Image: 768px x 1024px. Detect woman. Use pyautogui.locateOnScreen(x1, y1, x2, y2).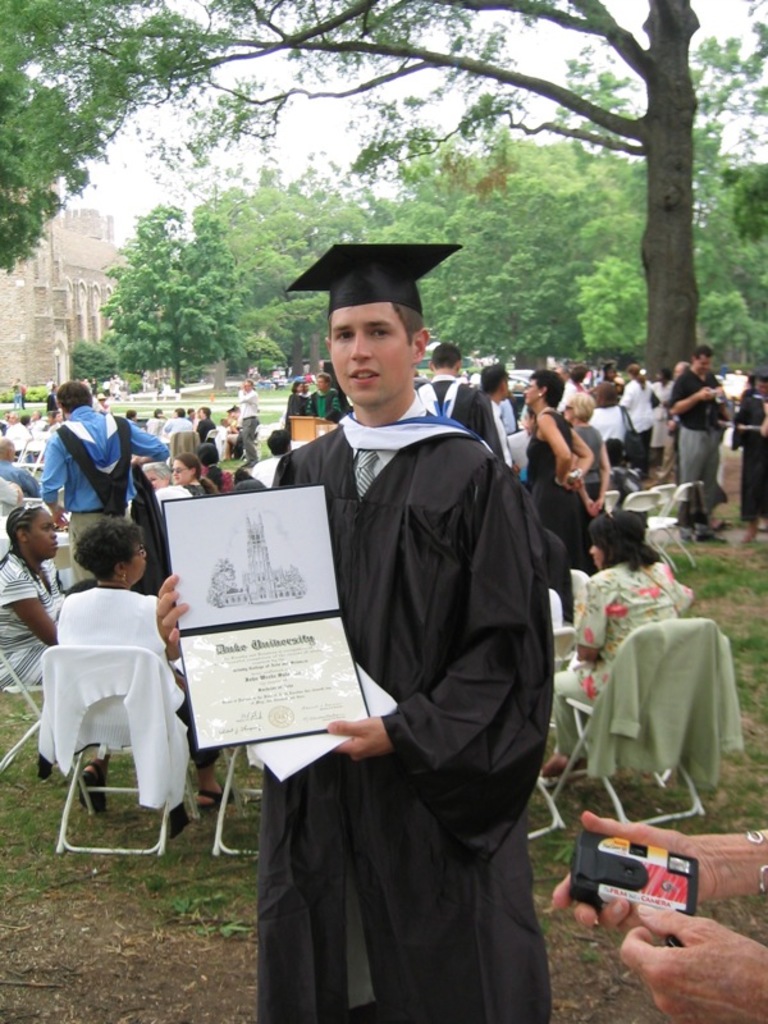
pyautogui.locateOnScreen(165, 454, 225, 502).
